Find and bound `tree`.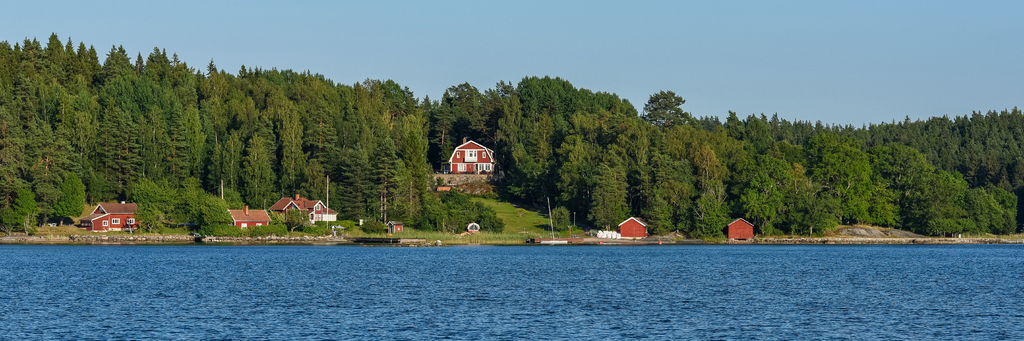
Bound: {"left": 648, "top": 111, "right": 701, "bottom": 241}.
